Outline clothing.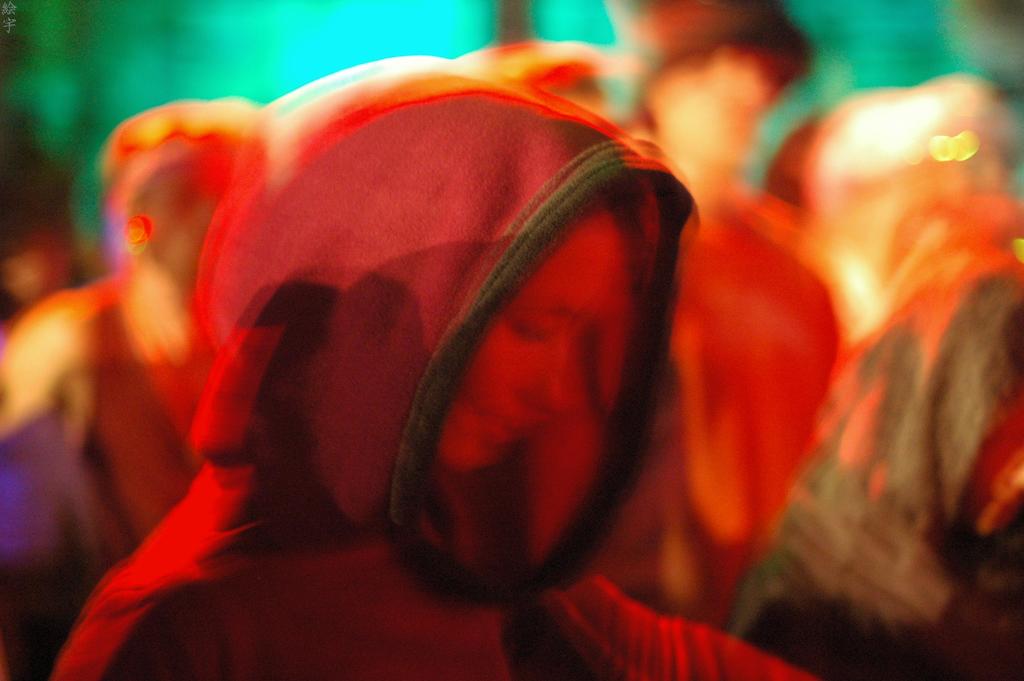
Outline: box(74, 278, 216, 566).
